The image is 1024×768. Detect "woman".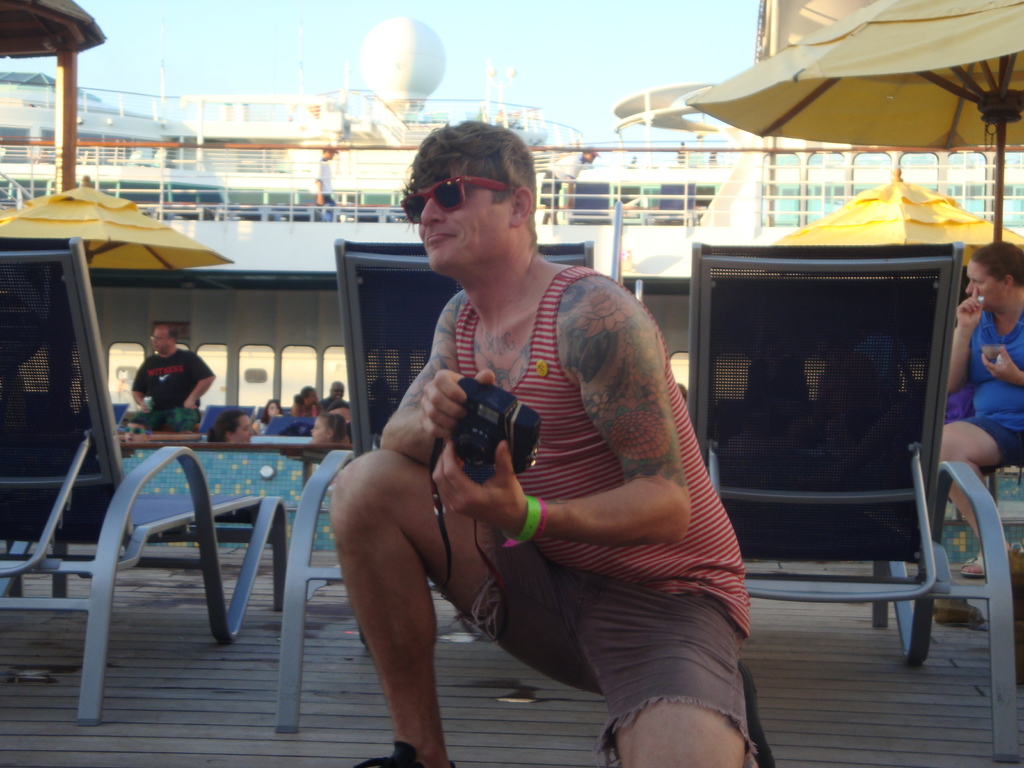
Detection: (left=292, top=385, right=318, bottom=415).
